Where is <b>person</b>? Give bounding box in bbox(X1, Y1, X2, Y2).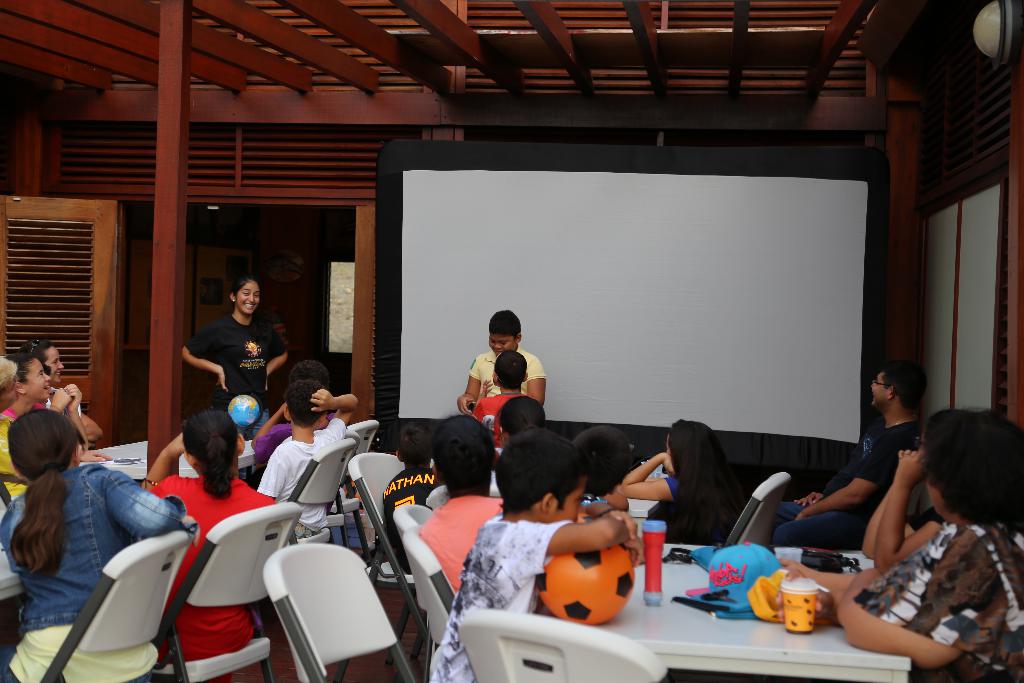
bbox(458, 309, 545, 411).
